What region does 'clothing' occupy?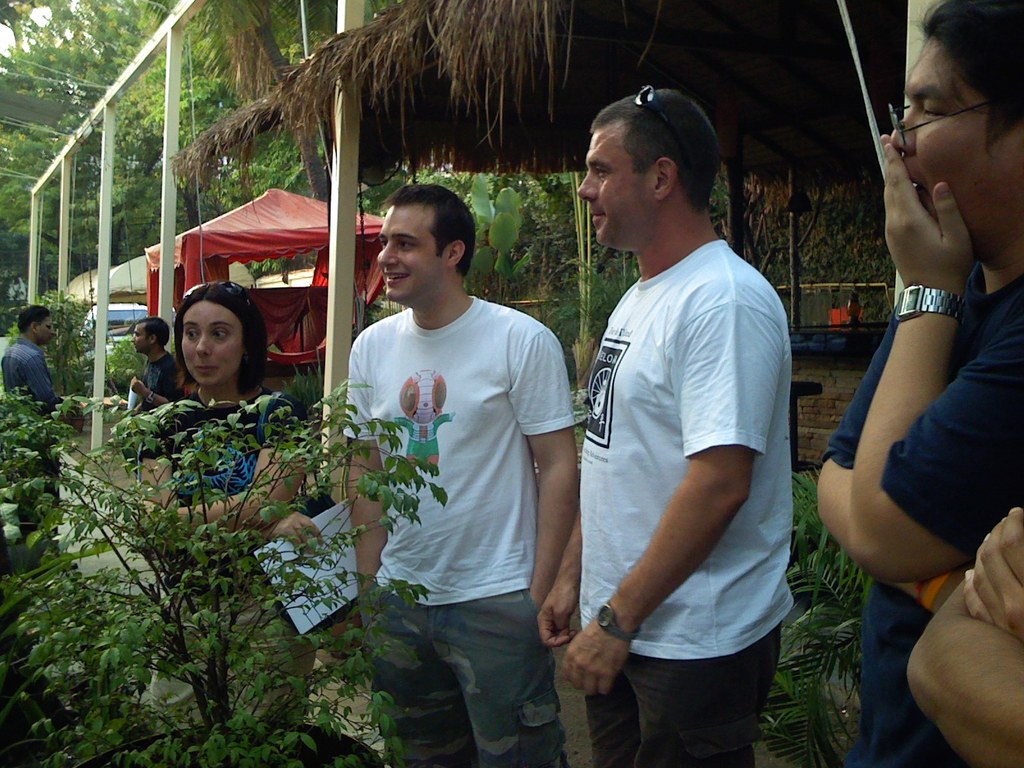
l=140, t=349, r=186, b=419.
